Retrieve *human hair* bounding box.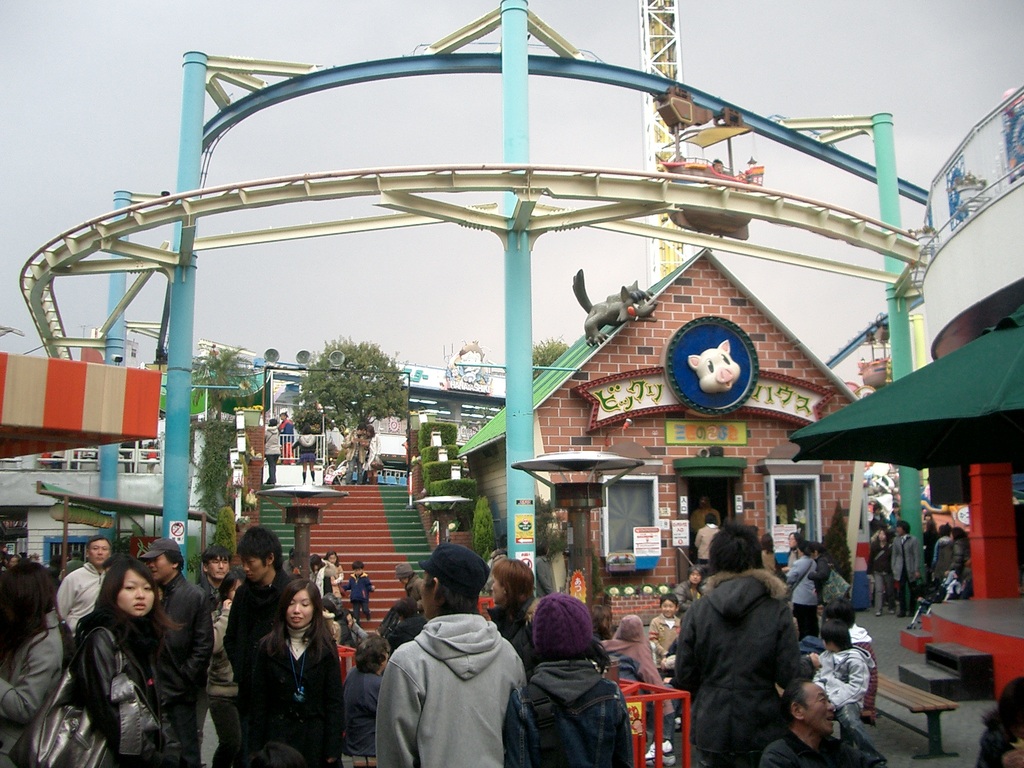
Bounding box: 982, 675, 1023, 740.
